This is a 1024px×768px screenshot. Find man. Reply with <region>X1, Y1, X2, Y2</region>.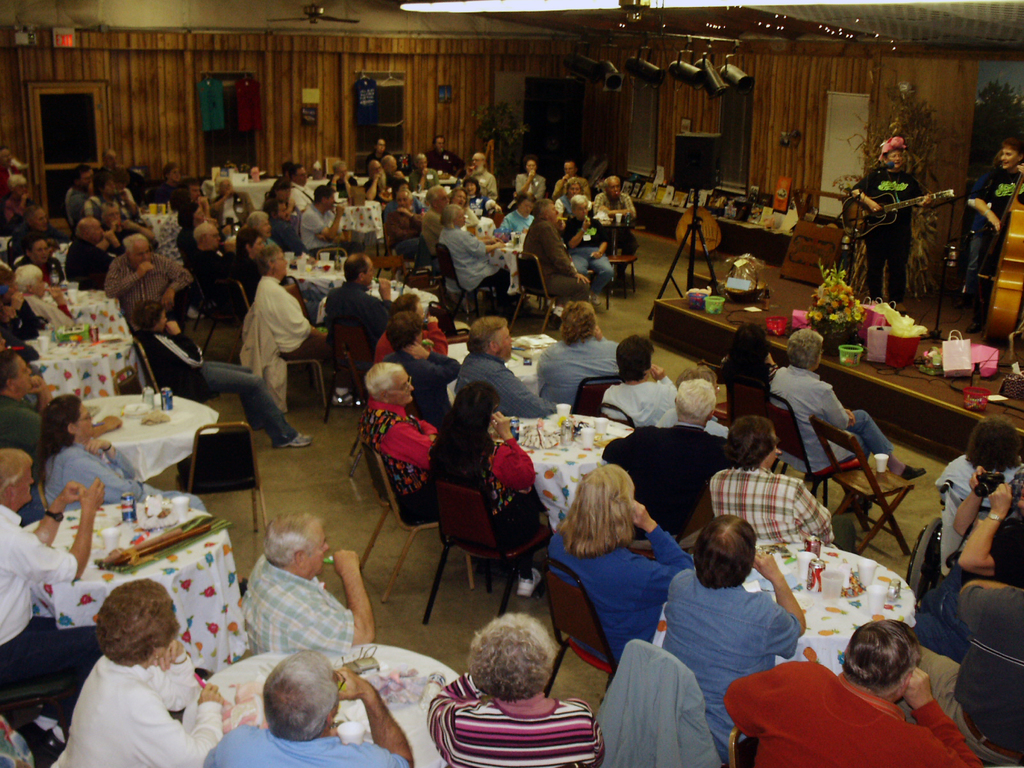
<region>13, 207, 74, 248</region>.
